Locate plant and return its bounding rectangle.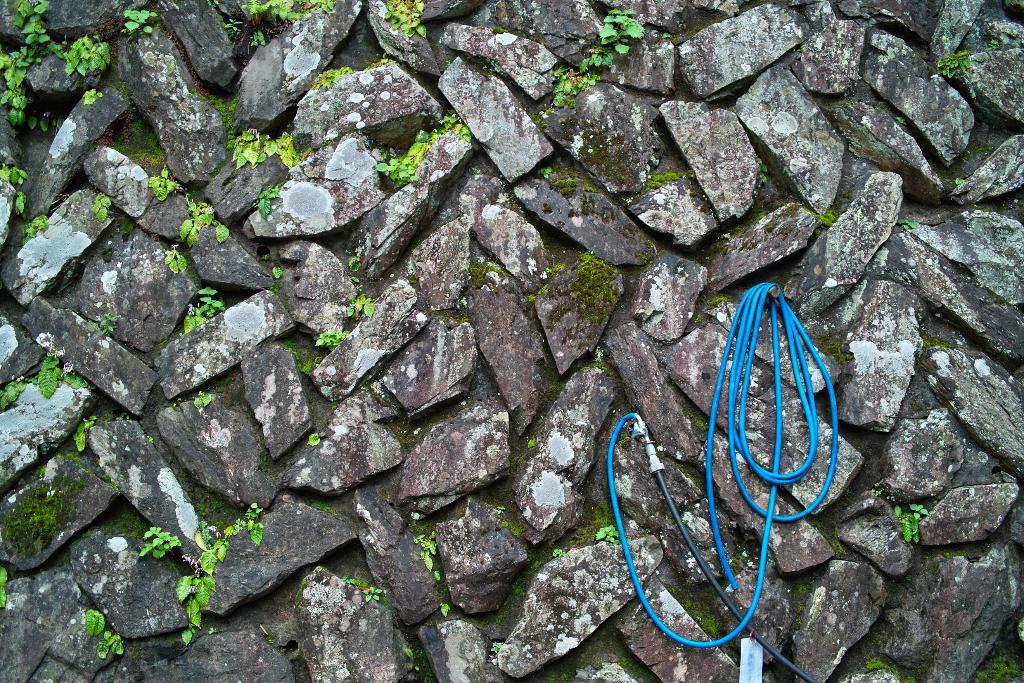
(left=0, top=383, right=29, bottom=418).
